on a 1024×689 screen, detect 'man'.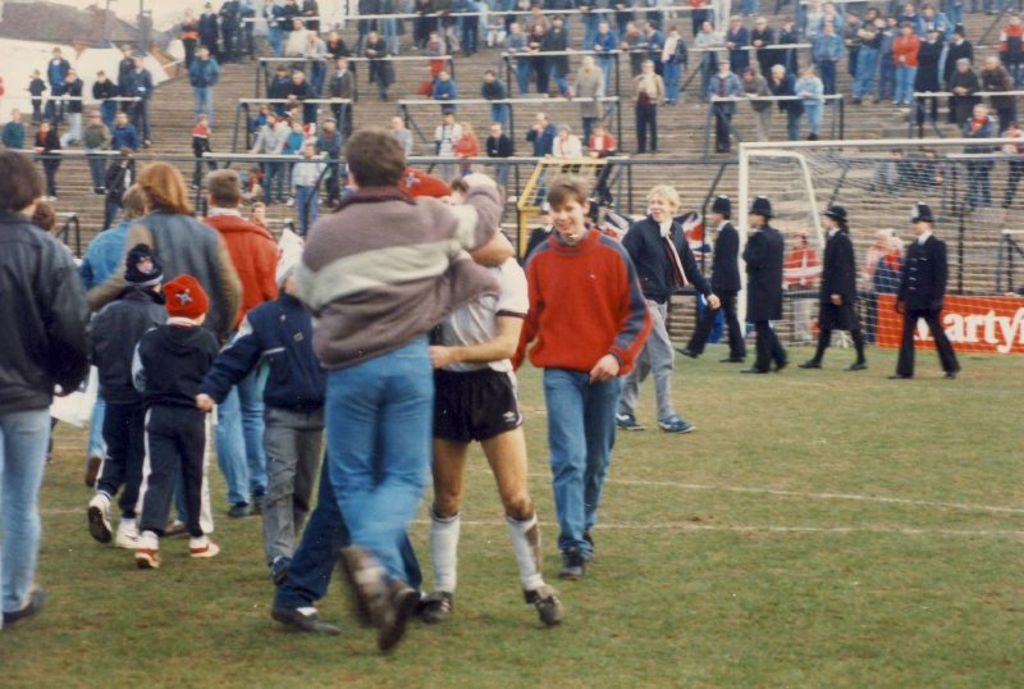
bbox=[562, 54, 604, 142].
